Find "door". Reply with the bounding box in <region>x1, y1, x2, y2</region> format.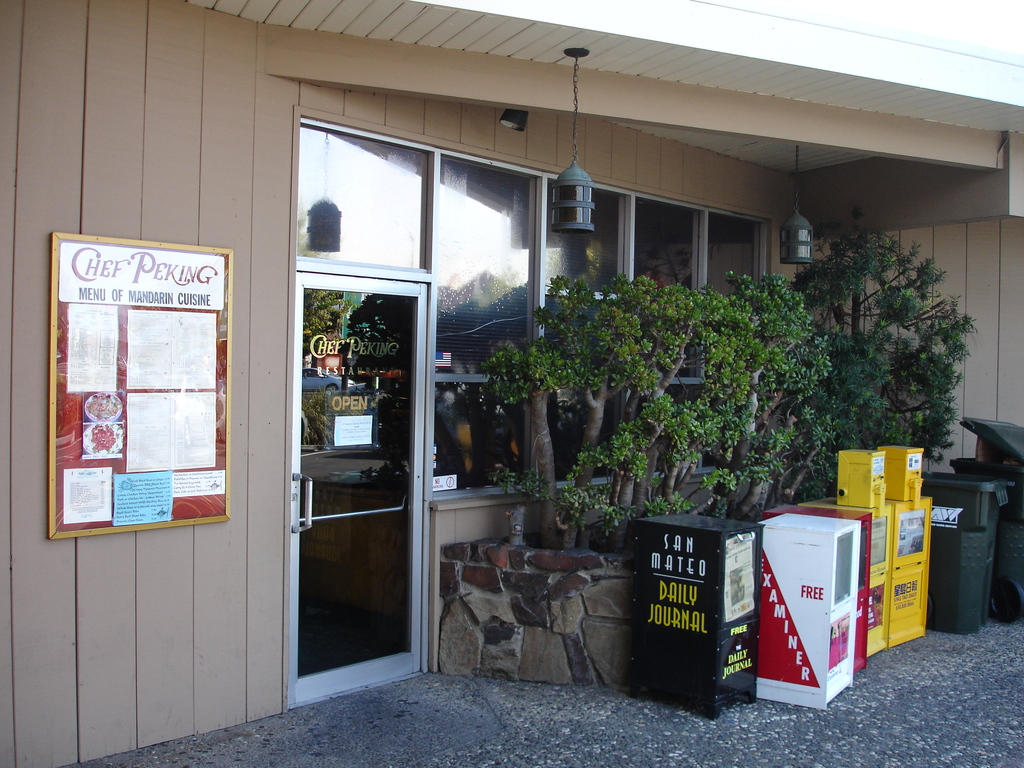
<region>292, 273, 427, 713</region>.
